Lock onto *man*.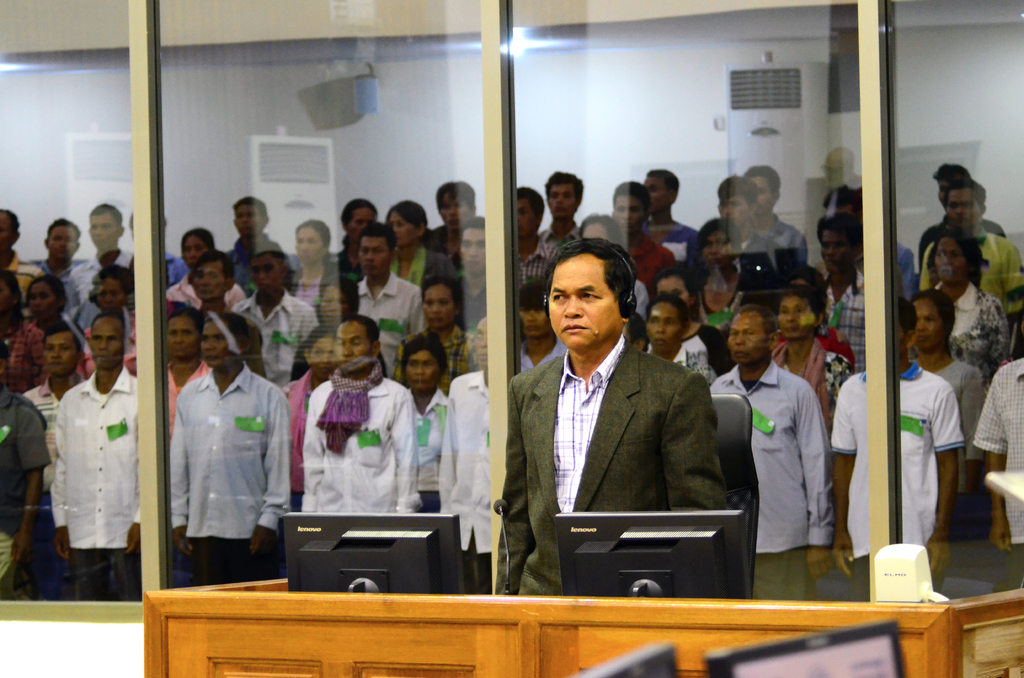
Locked: 916/165/1004/268.
